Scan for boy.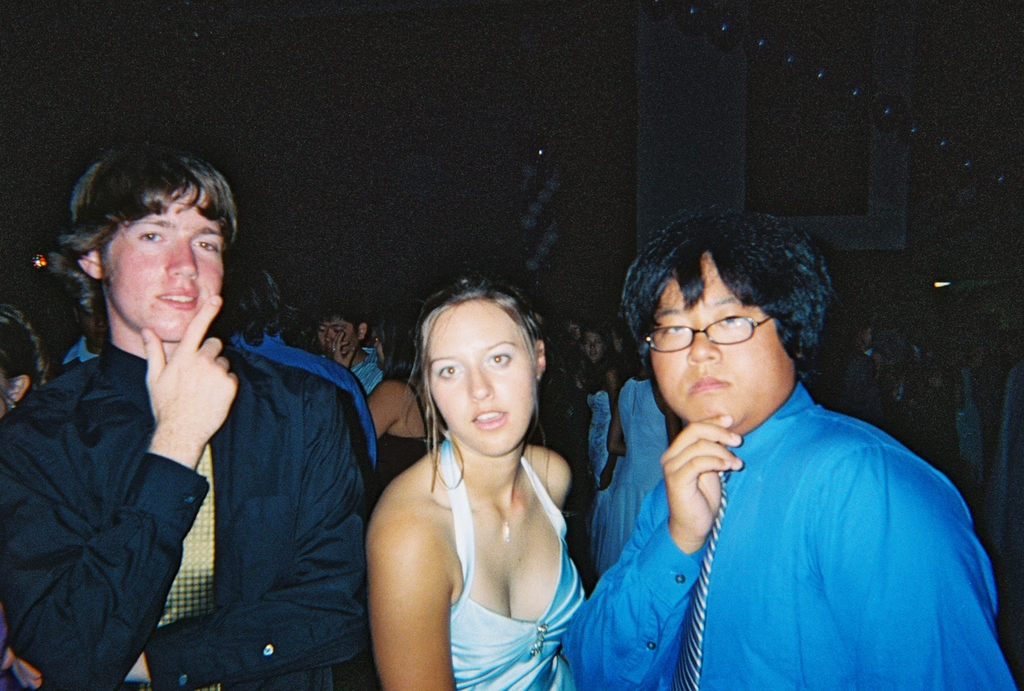
Scan result: {"x1": 0, "y1": 140, "x2": 366, "y2": 690}.
